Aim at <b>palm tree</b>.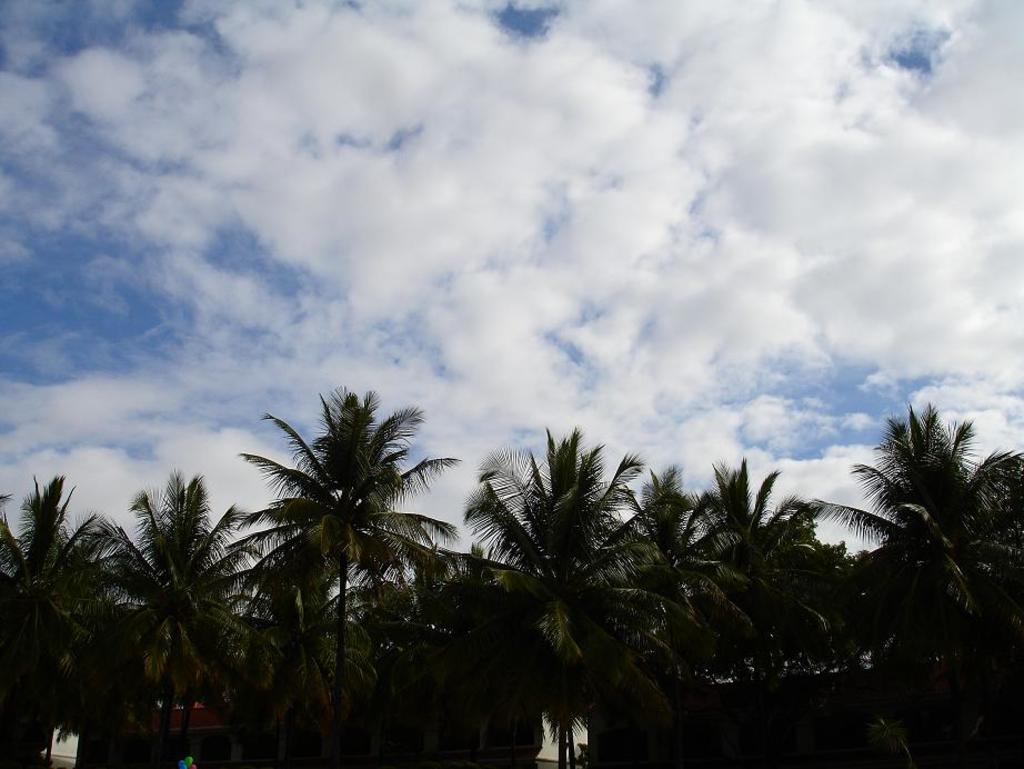
Aimed at l=449, t=432, r=628, b=700.
